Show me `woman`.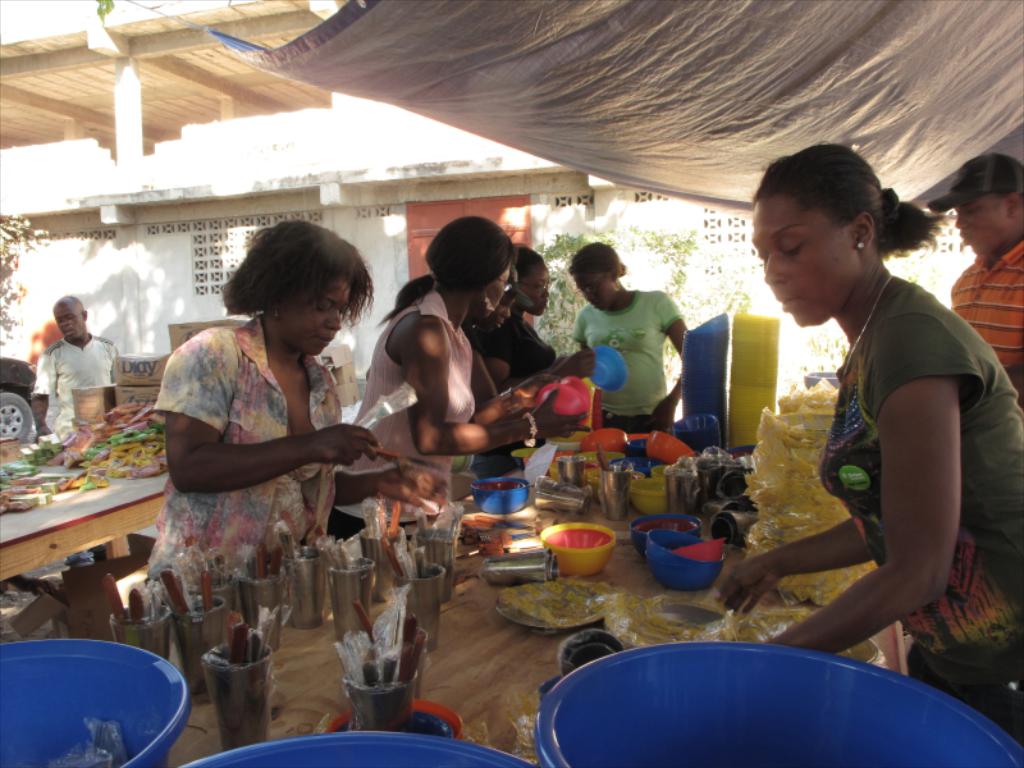
`woman` is here: locate(719, 140, 1023, 744).
